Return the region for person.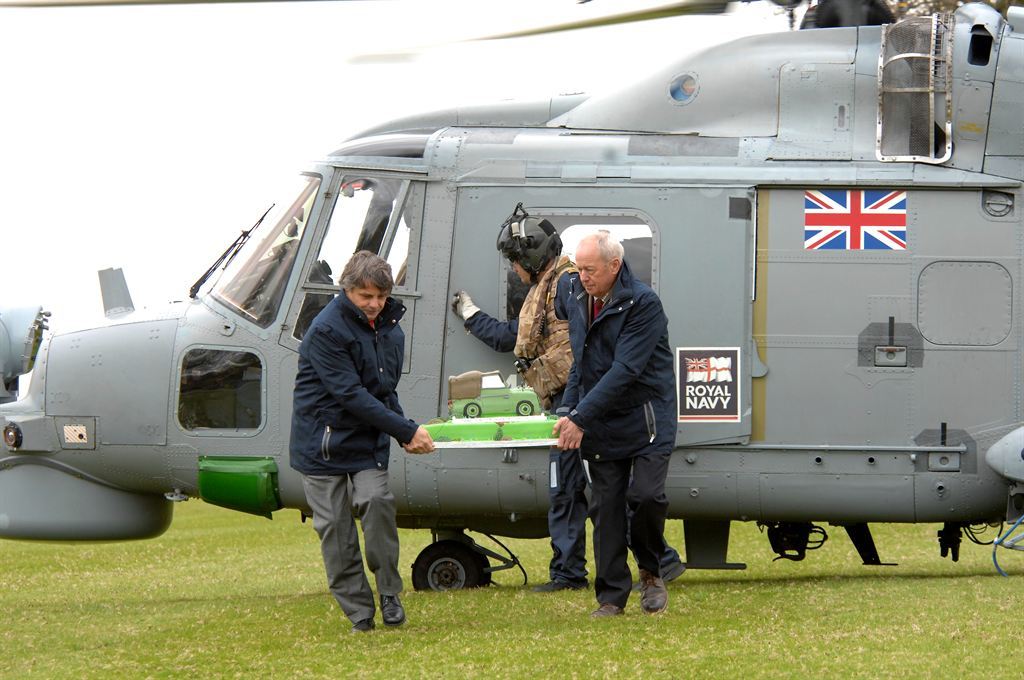
select_region(451, 216, 686, 590).
